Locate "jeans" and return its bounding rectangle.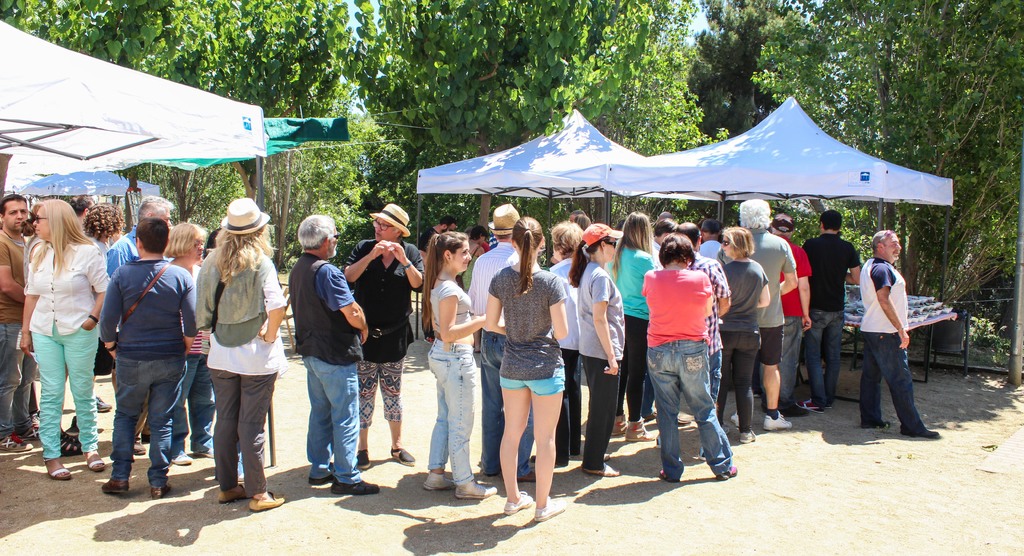
{"x1": 505, "y1": 371, "x2": 565, "y2": 396}.
